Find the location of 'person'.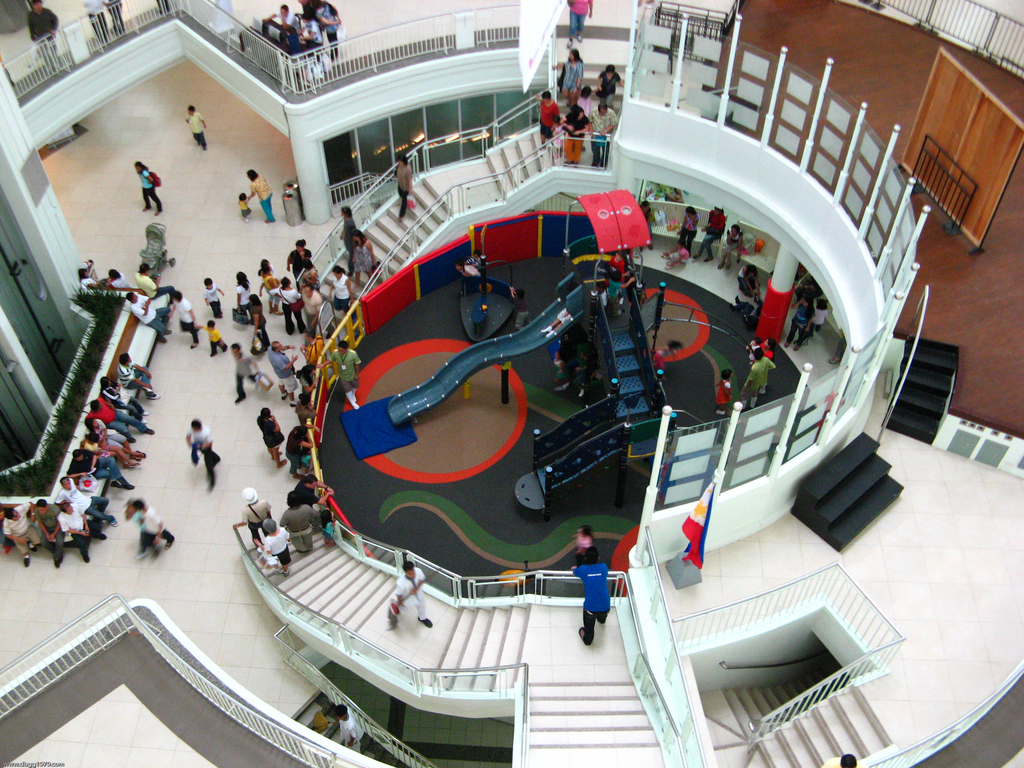
Location: region(105, 0, 131, 43).
